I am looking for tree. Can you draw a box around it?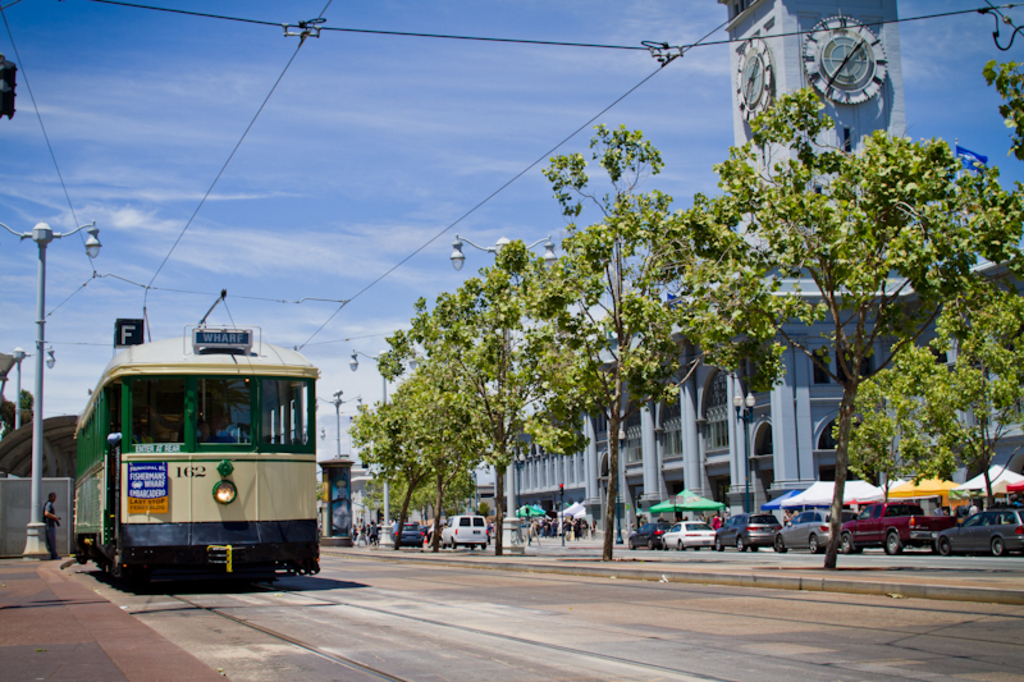
Sure, the bounding box is {"x1": 425, "y1": 285, "x2": 475, "y2": 550}.
